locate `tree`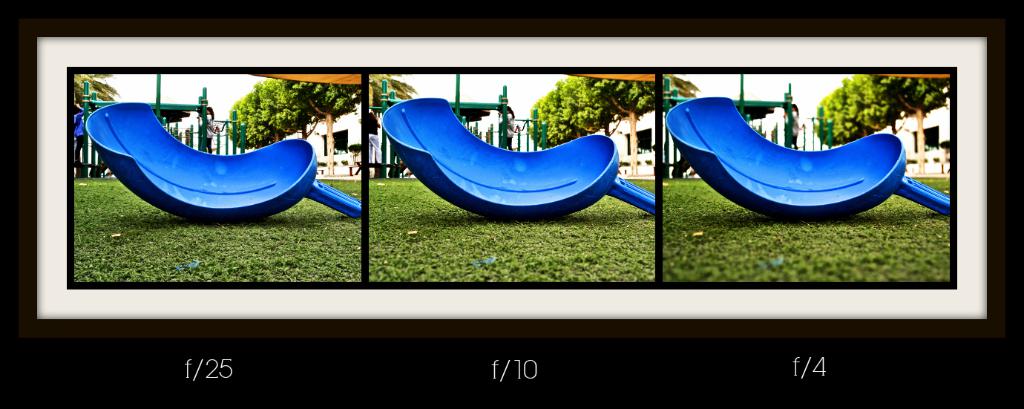
BBox(551, 78, 624, 145)
